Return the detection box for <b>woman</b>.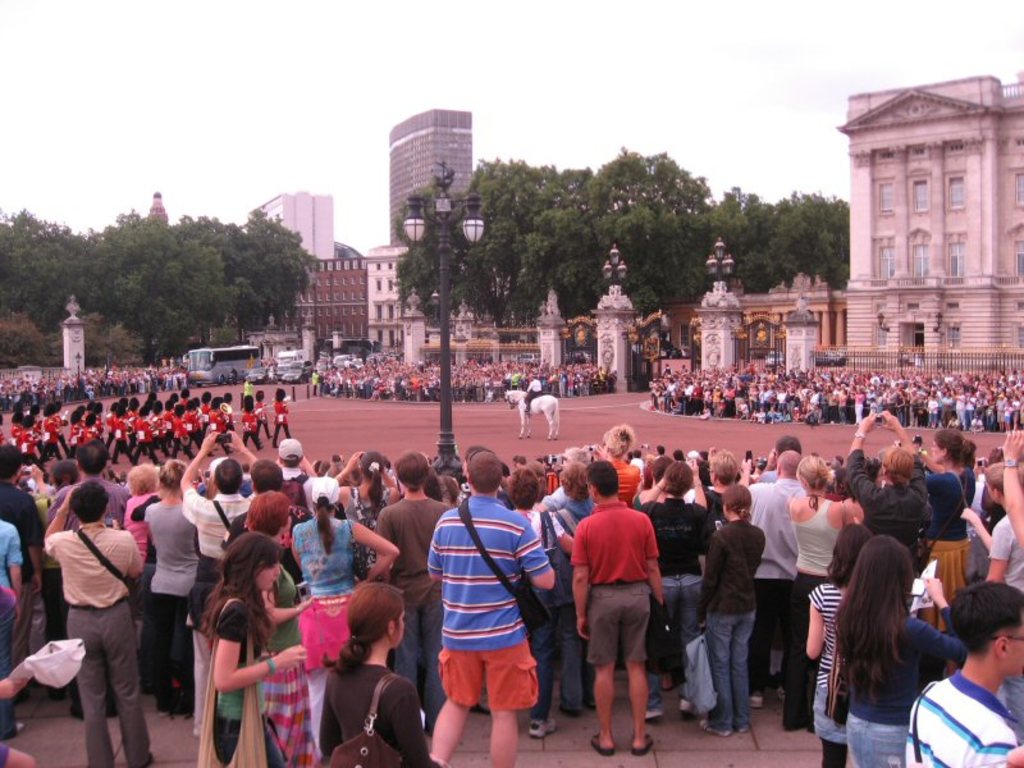
835 534 969 767.
